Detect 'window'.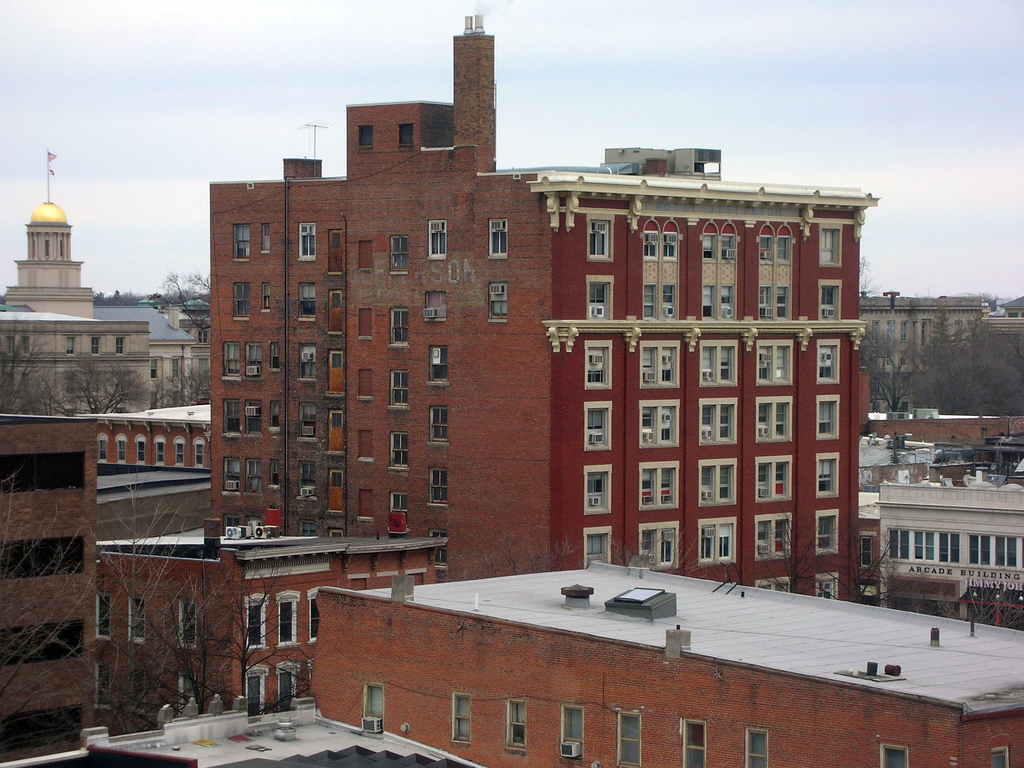
Detected at (left=234, top=285, right=251, bottom=317).
